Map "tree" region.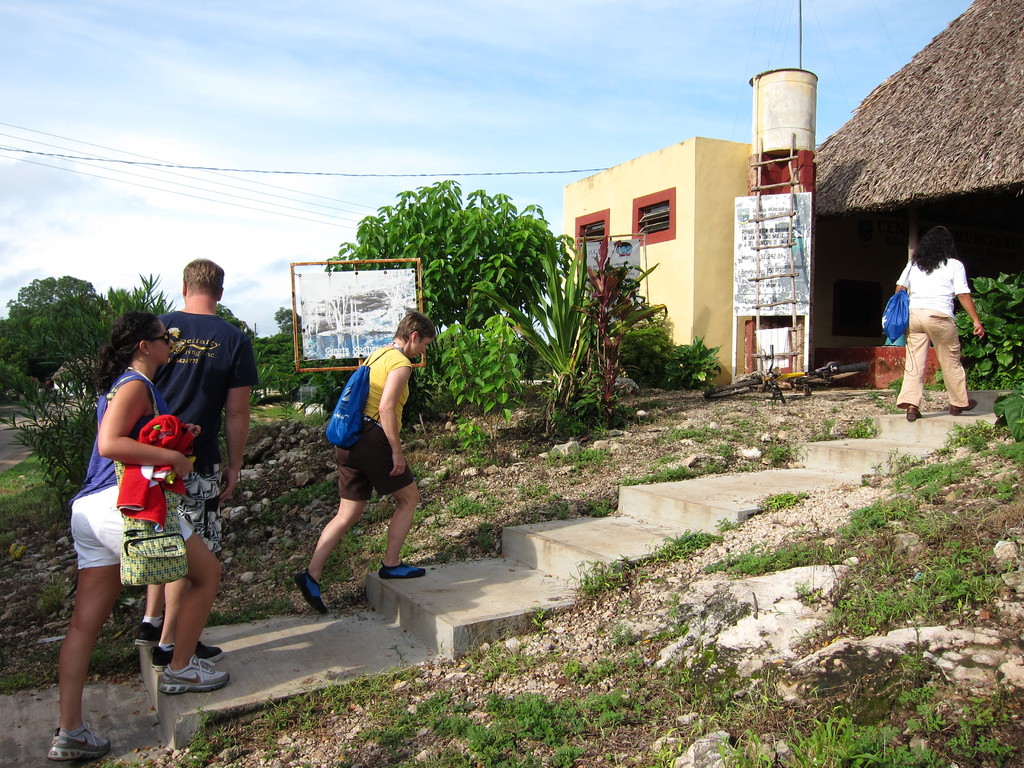
Mapped to left=261, top=333, right=325, bottom=396.
